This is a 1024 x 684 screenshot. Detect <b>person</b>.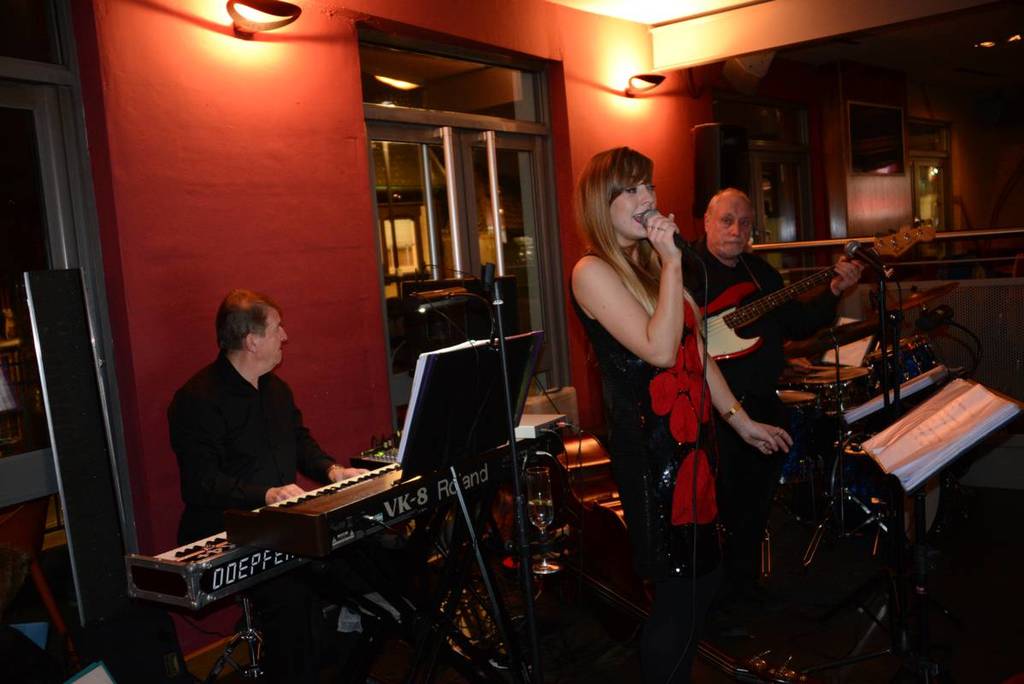
rect(684, 189, 868, 558).
